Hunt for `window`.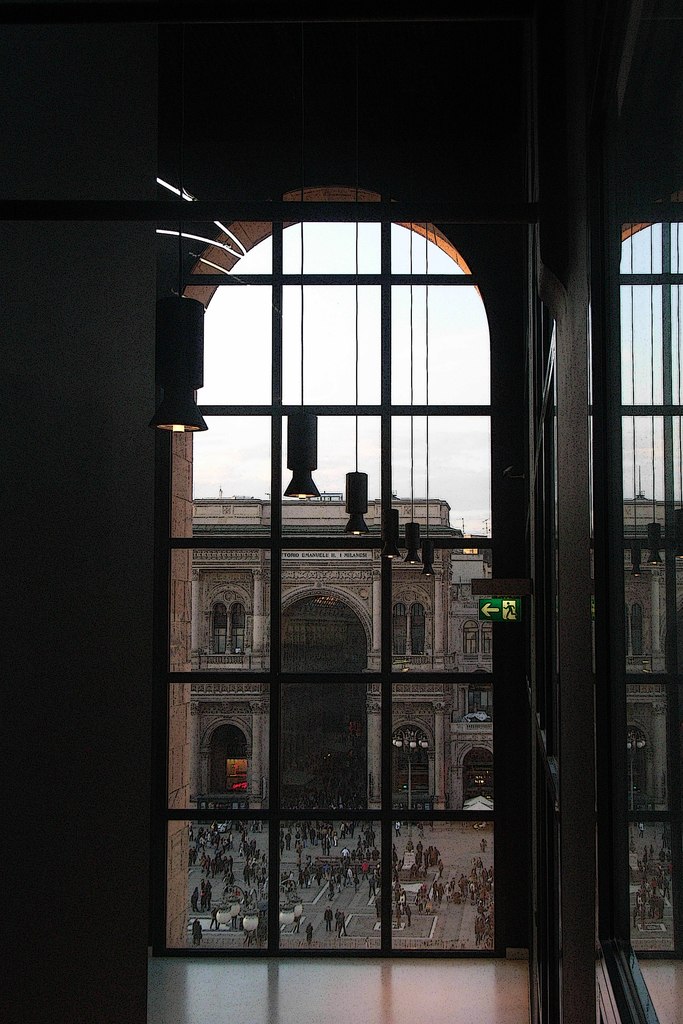
Hunted down at x1=480 y1=620 x2=494 y2=660.
